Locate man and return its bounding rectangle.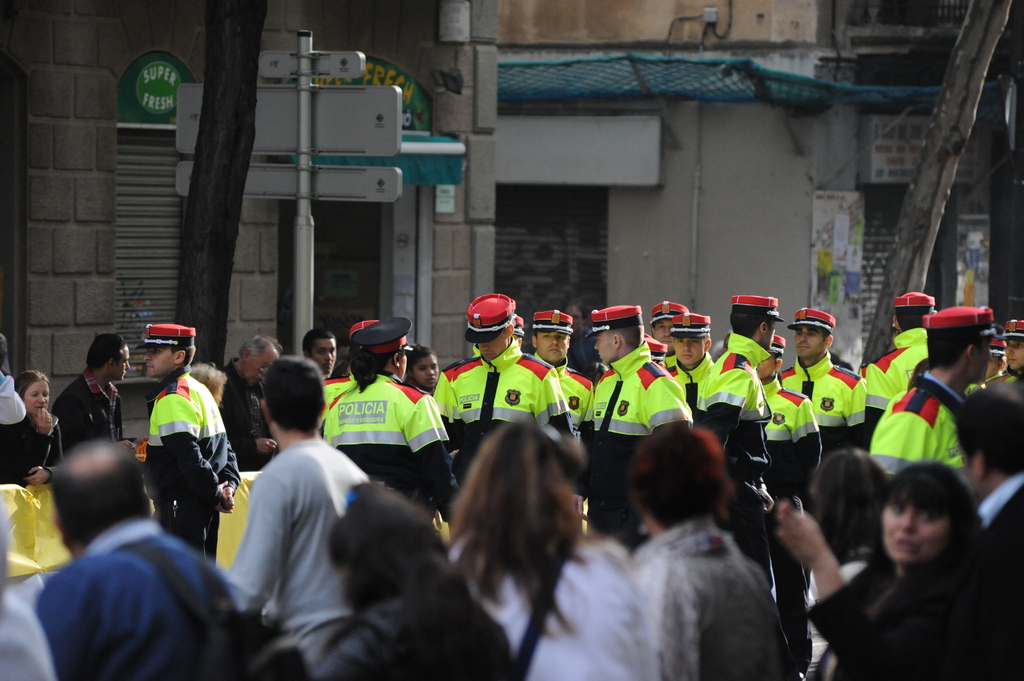
region(51, 334, 129, 457).
